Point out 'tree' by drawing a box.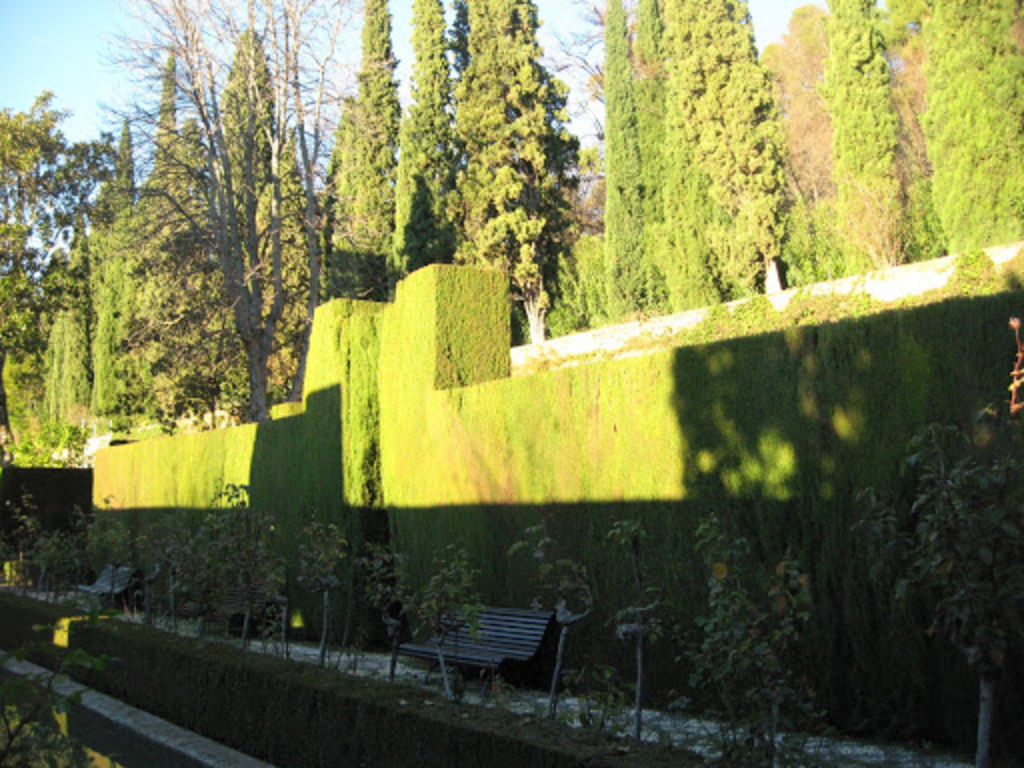
region(328, 6, 400, 294).
